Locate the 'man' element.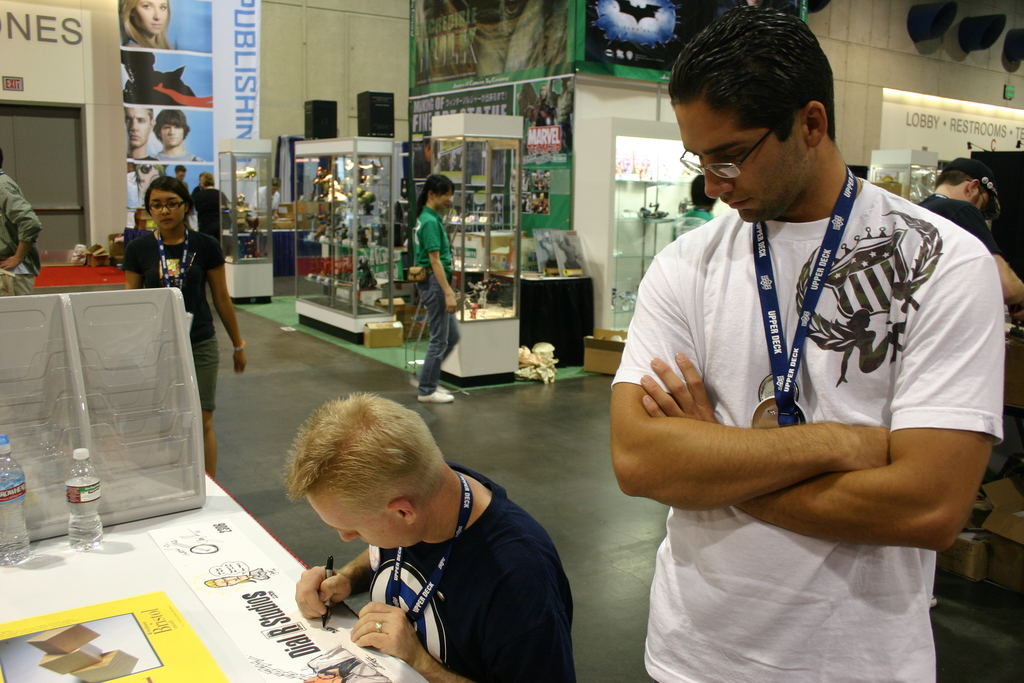
Element bbox: (124, 108, 155, 157).
